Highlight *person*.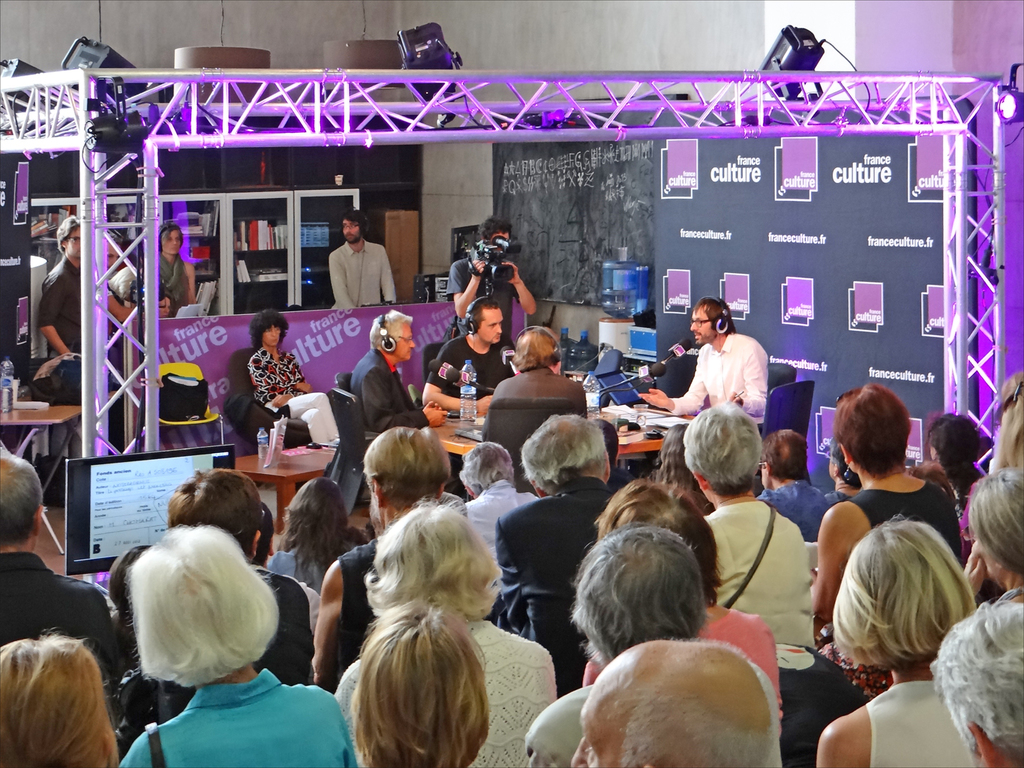
Highlighted region: [317,214,388,321].
